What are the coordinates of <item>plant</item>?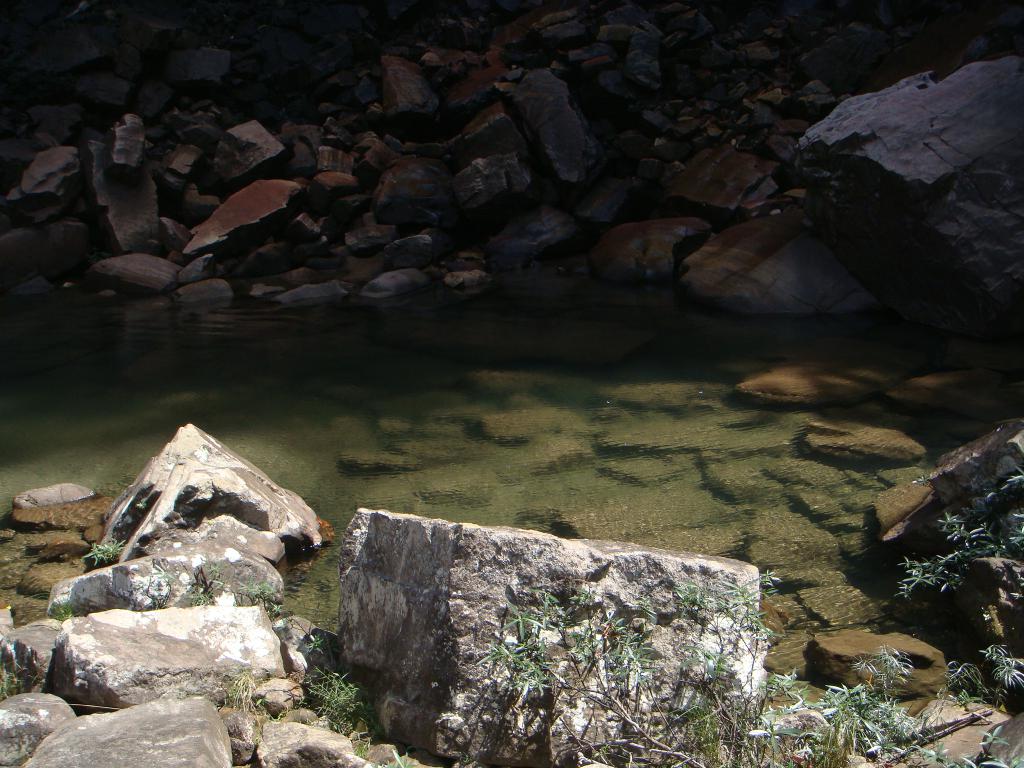
980/640/1023/684.
